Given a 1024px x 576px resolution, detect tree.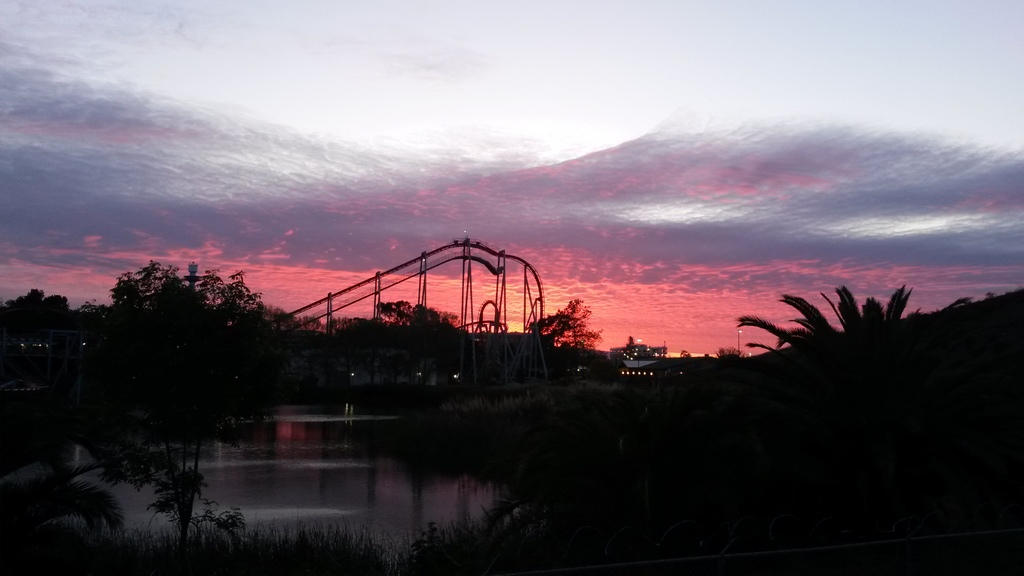
locate(330, 294, 460, 335).
